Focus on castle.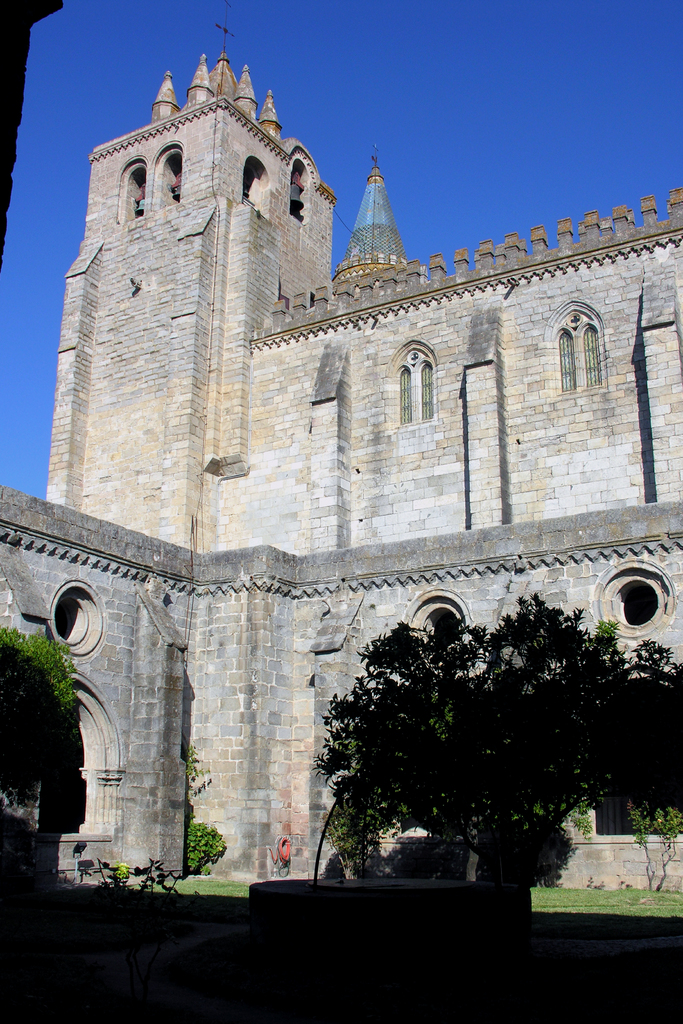
Focused at Rect(0, 45, 682, 895).
